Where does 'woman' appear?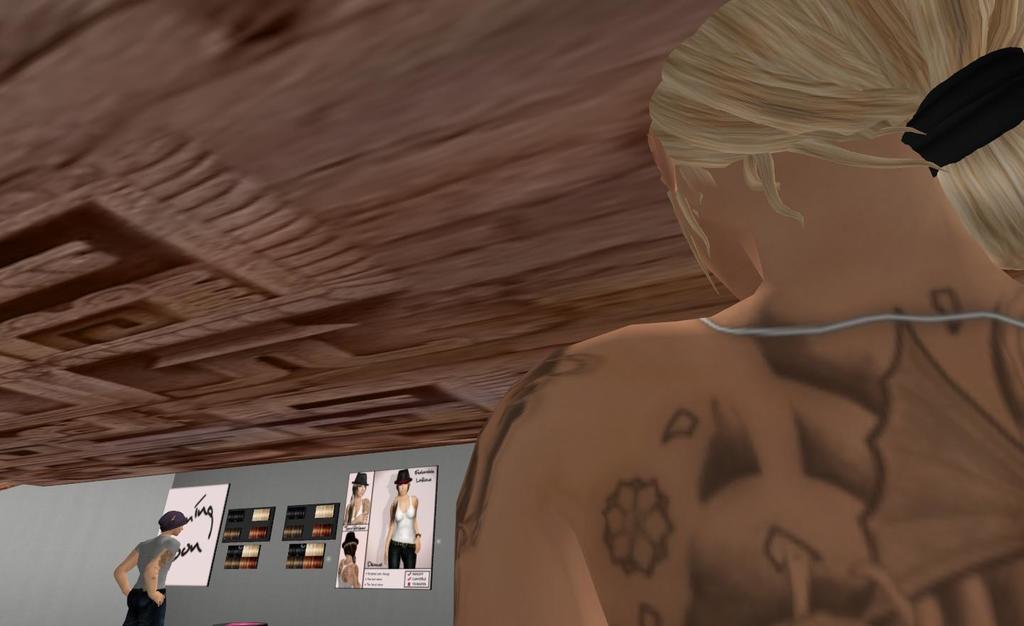
Appears at [456, 0, 1023, 625].
